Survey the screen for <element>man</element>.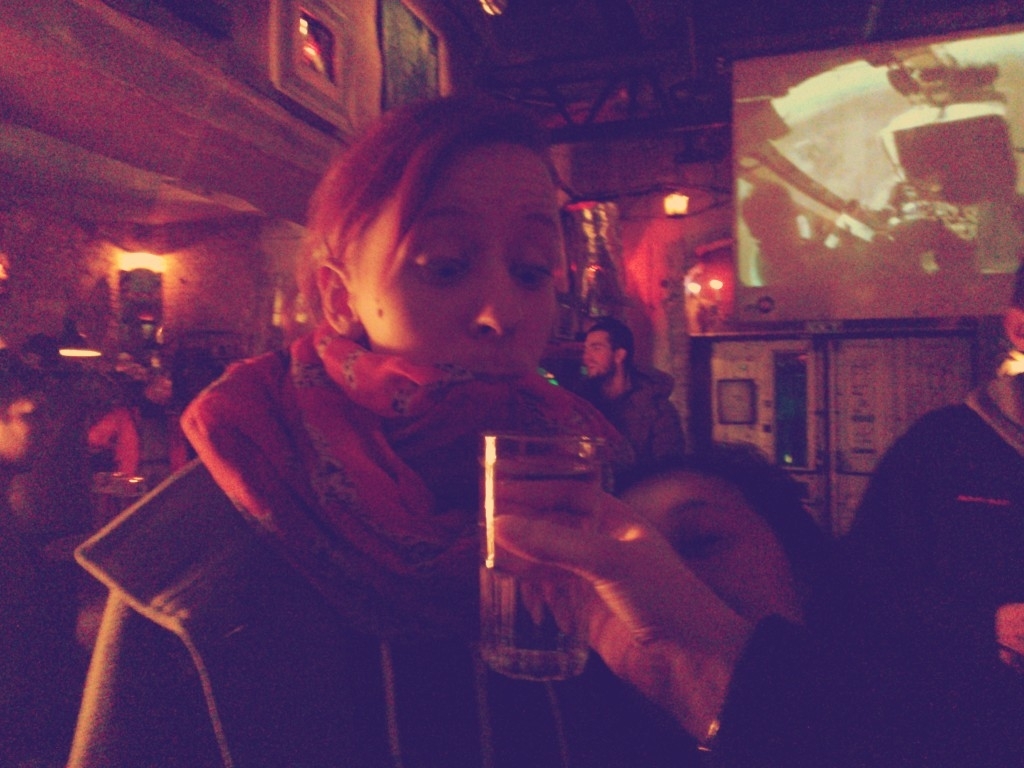
Survey found: rect(573, 317, 687, 482).
